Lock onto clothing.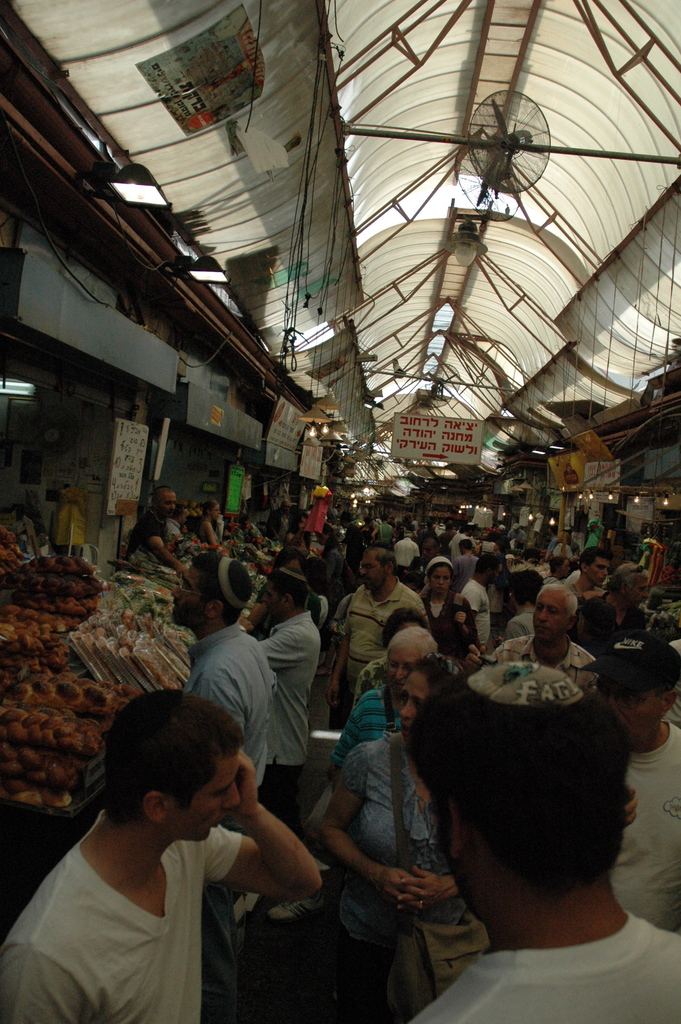
Locked: left=321, top=545, right=346, bottom=586.
